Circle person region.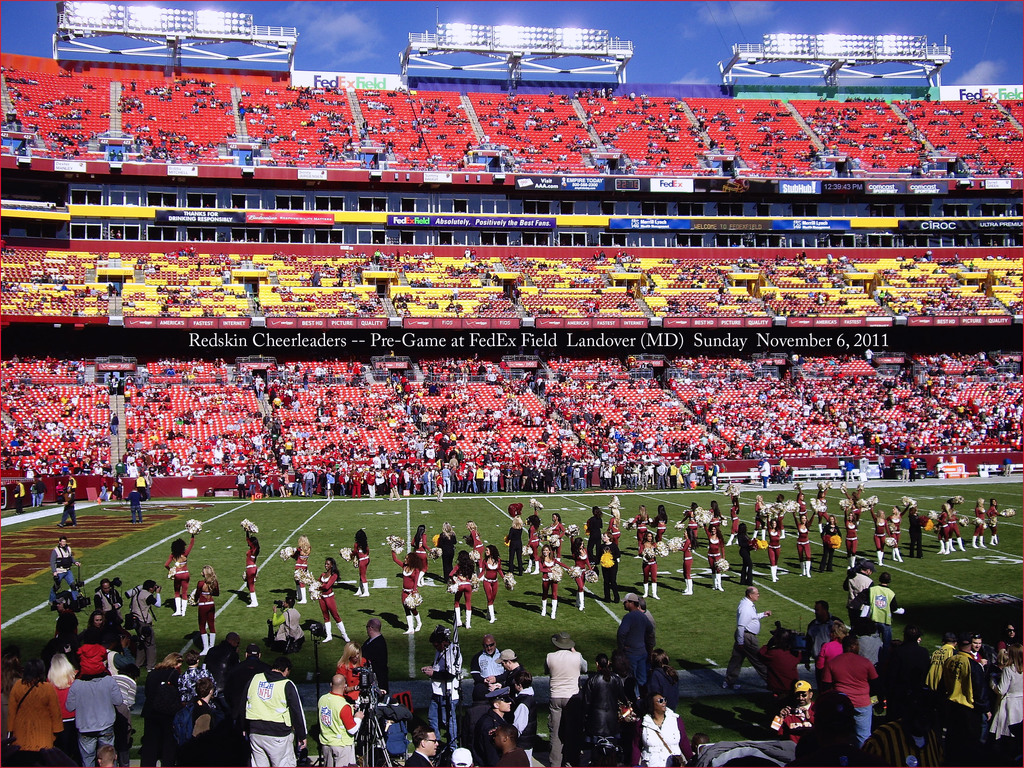
Region: 490:717:533:767.
